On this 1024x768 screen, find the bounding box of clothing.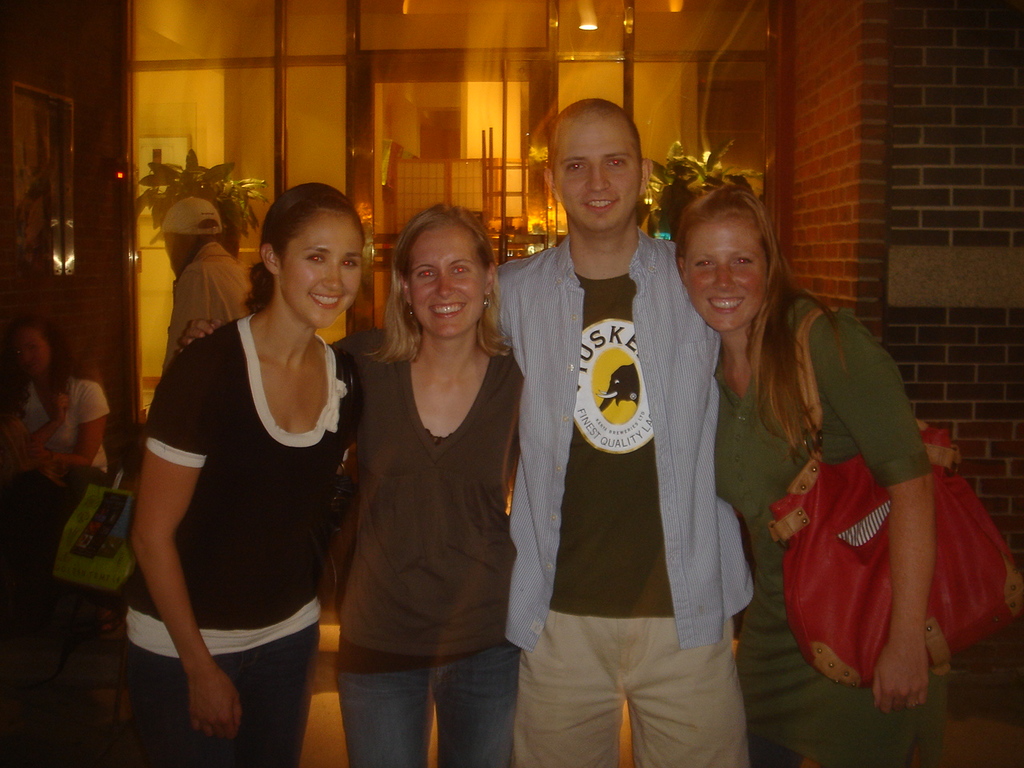
Bounding box: <region>121, 312, 359, 767</region>.
